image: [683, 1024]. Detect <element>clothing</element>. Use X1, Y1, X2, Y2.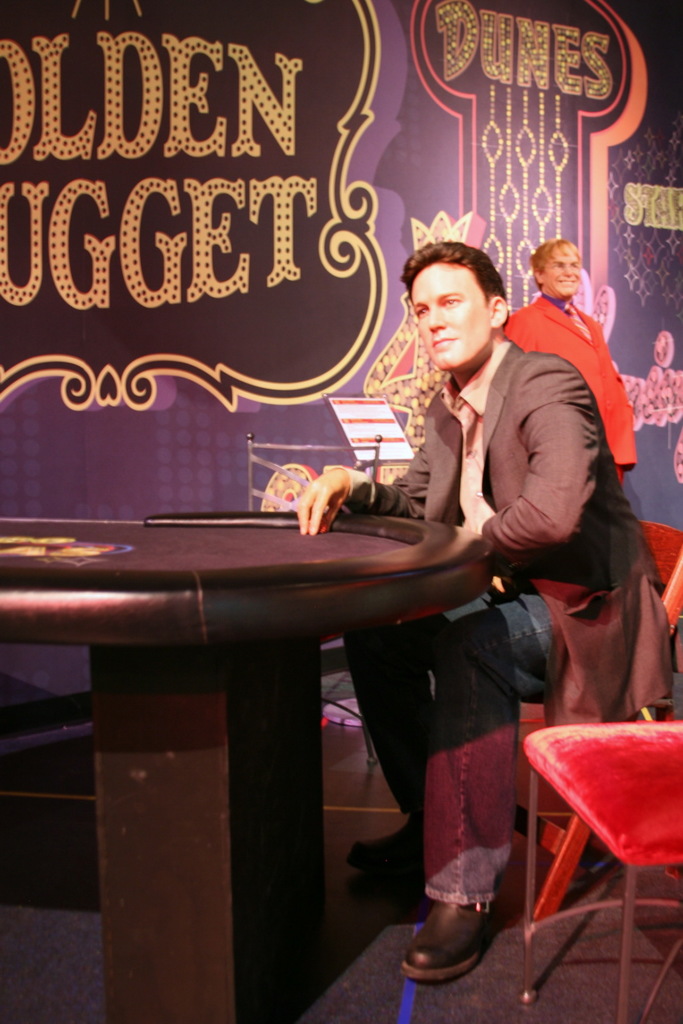
506, 297, 638, 484.
